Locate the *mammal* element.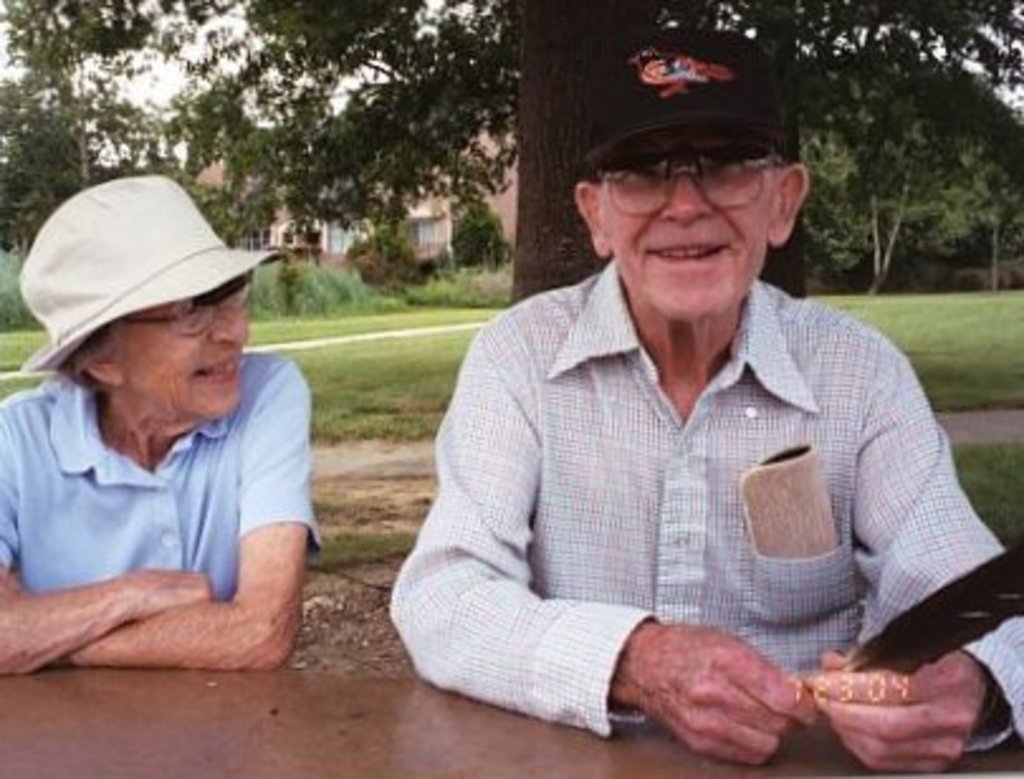
Element bbox: (left=0, top=177, right=321, bottom=678).
